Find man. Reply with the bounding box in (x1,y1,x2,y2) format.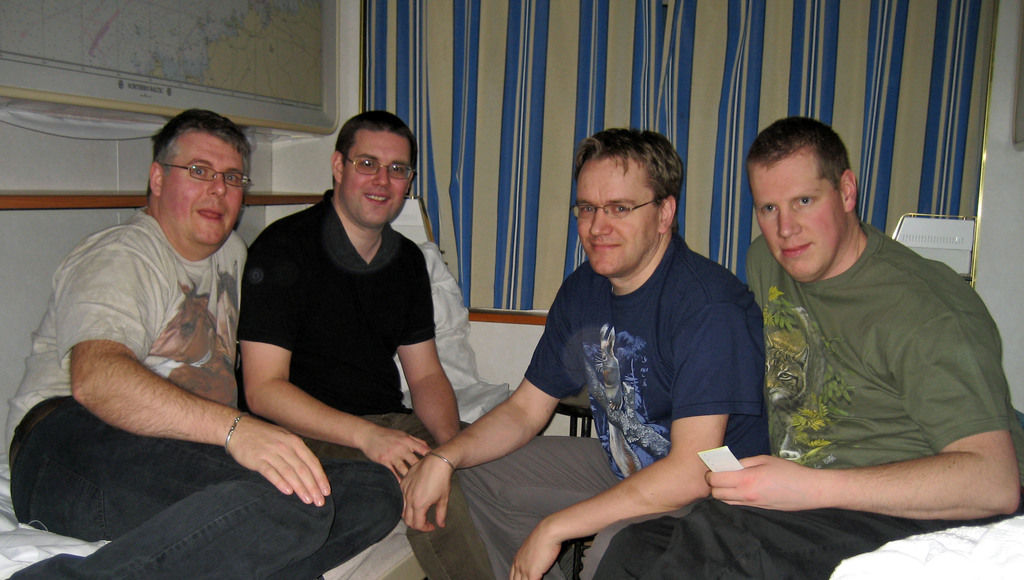
(0,110,407,579).
